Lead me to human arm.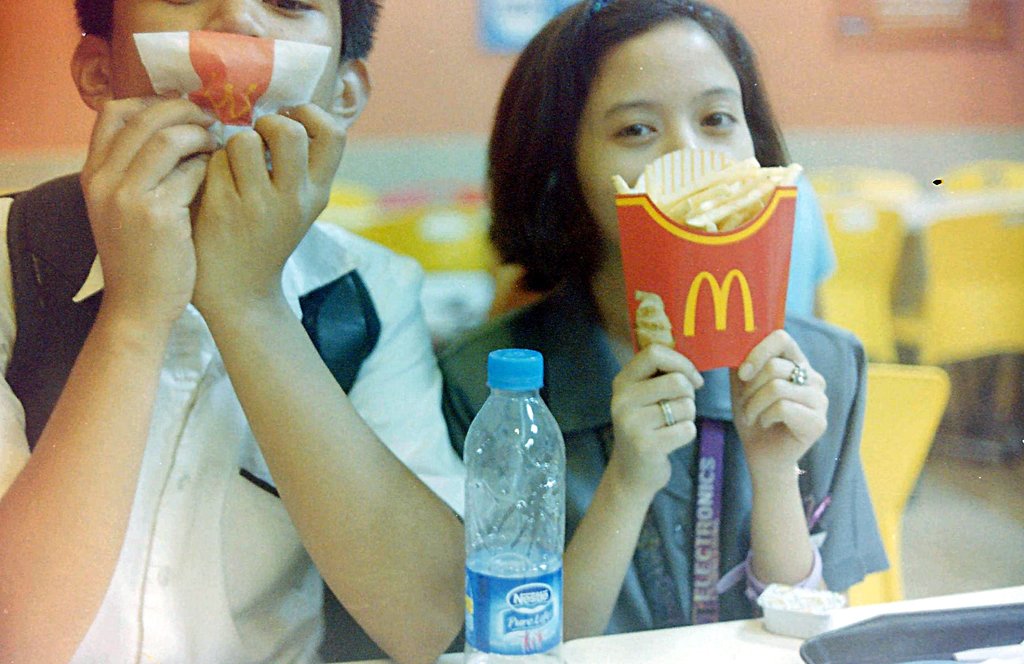
Lead to <bbox>0, 92, 216, 663</bbox>.
